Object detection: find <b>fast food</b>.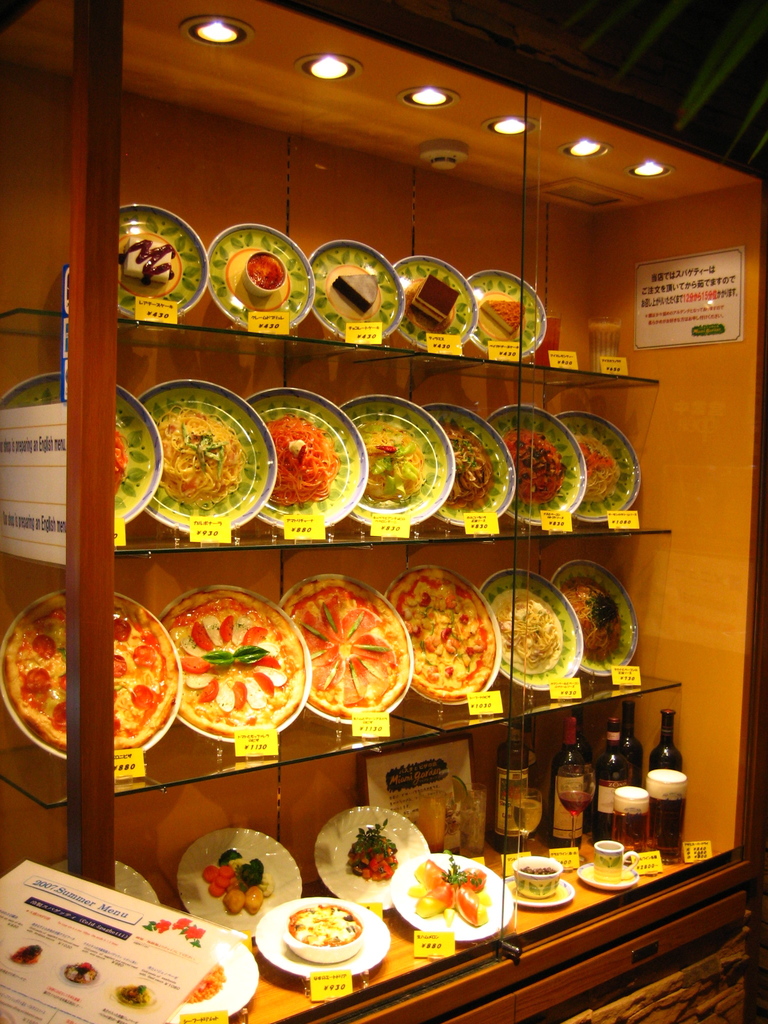
<bbox>113, 420, 125, 493</bbox>.
